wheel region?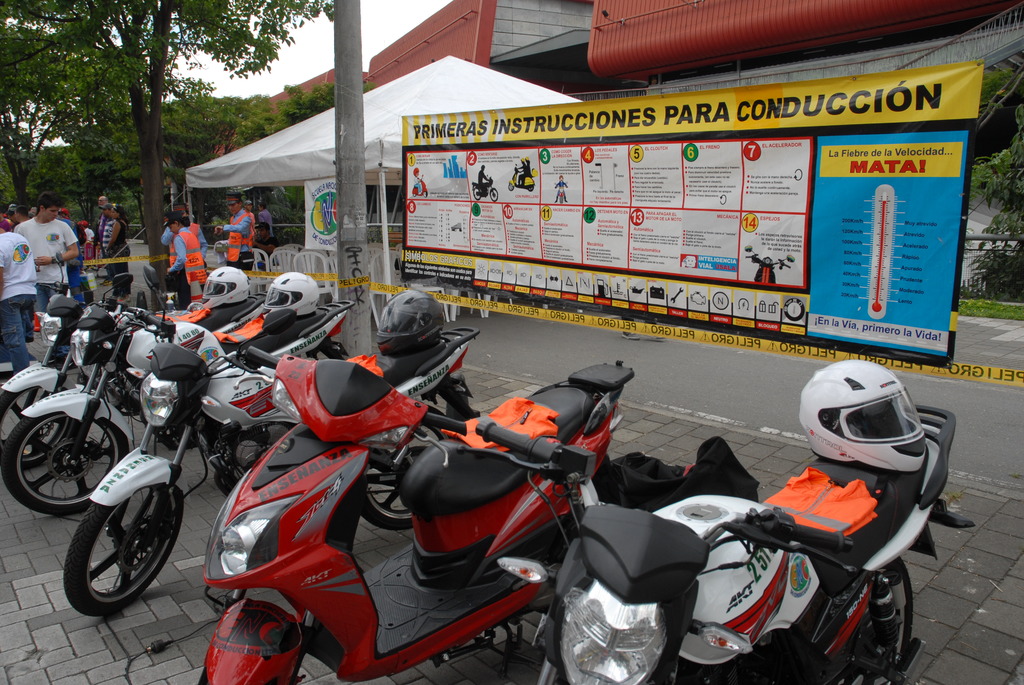
(361,407,452,531)
